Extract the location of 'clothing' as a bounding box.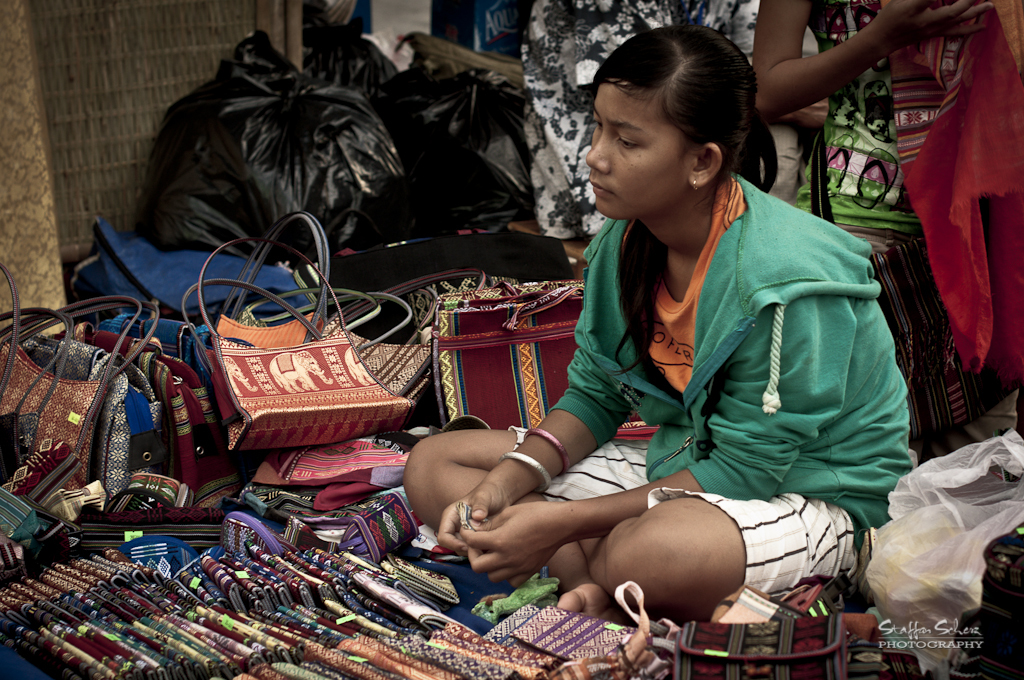
[left=800, top=0, right=947, bottom=239].
